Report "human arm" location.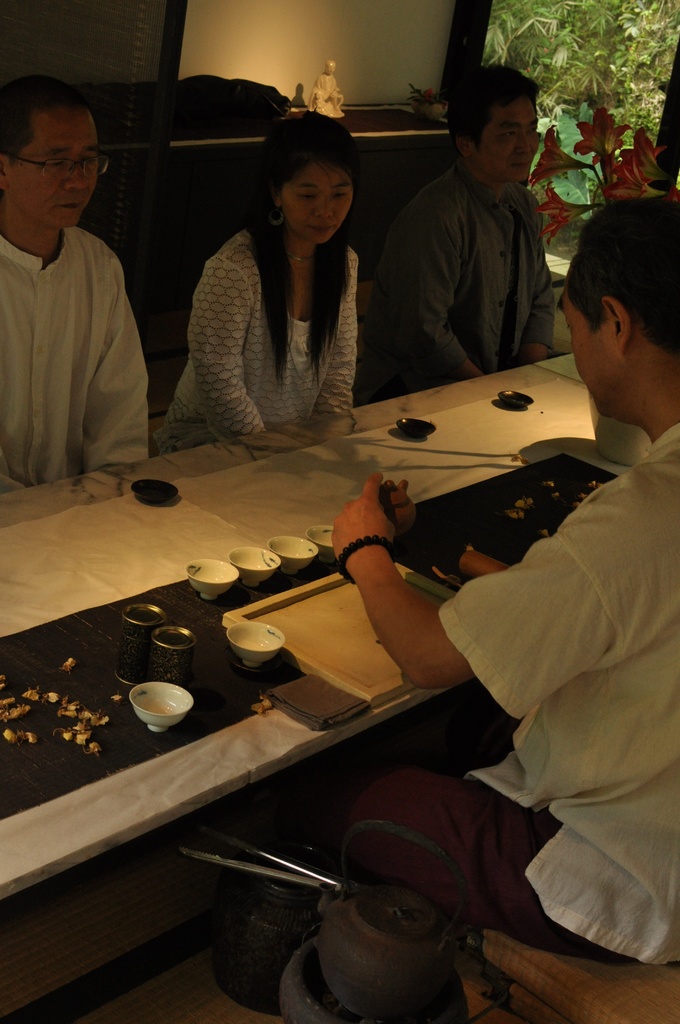
Report: [left=323, top=239, right=352, bottom=420].
